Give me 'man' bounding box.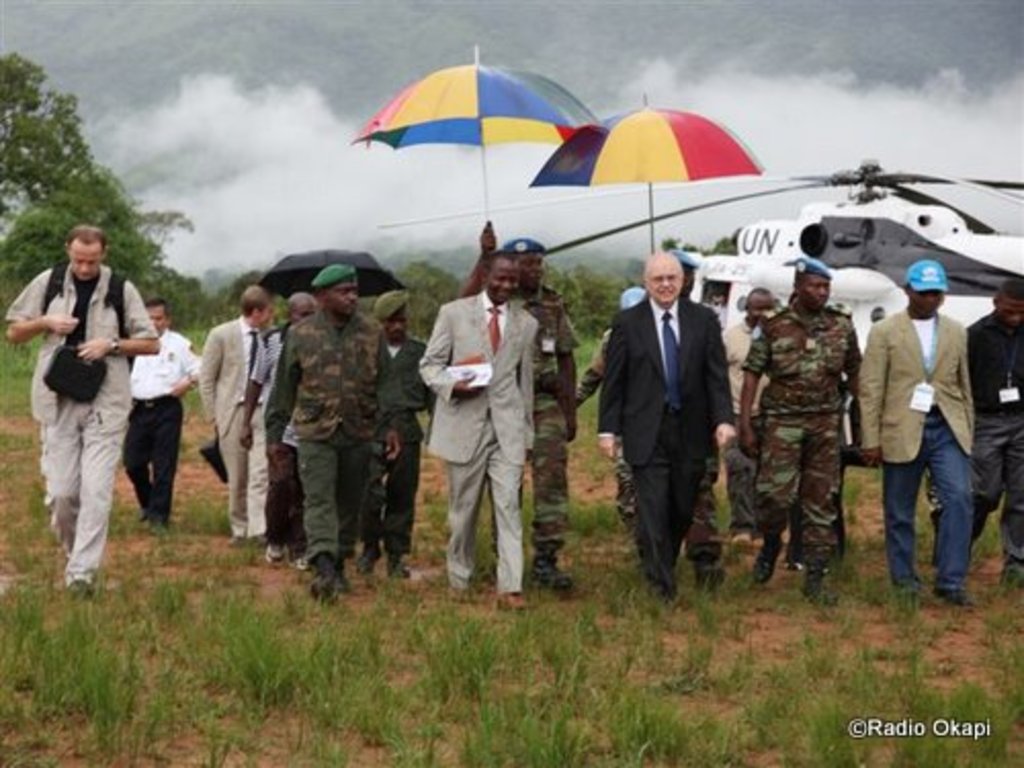
[x1=592, y1=250, x2=735, y2=600].
